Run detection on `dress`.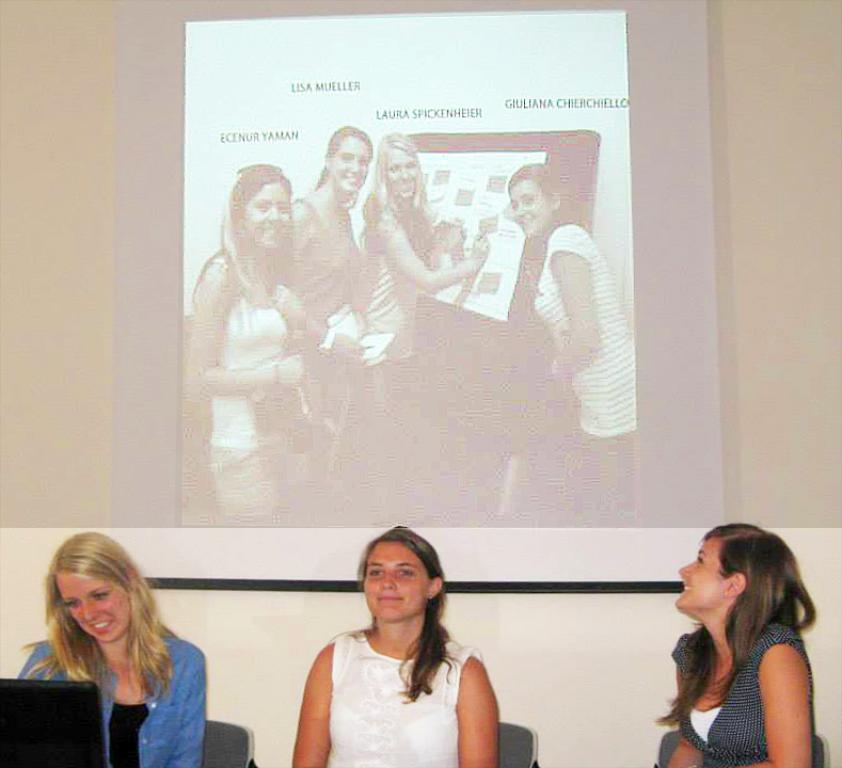
Result: [206, 292, 296, 512].
